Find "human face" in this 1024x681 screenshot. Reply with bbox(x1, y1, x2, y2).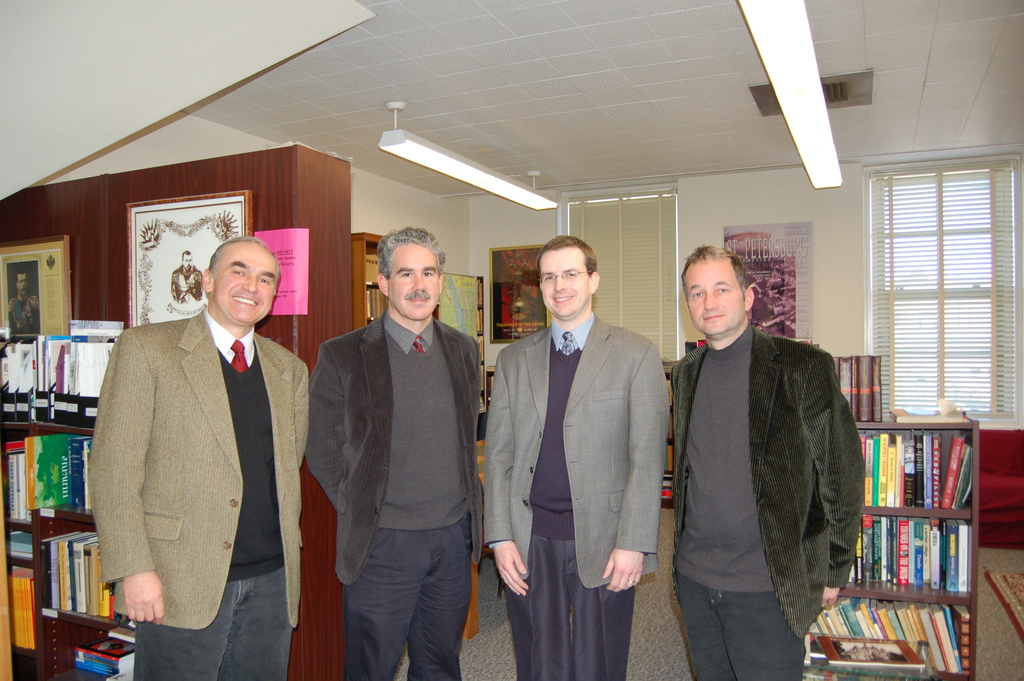
bbox(683, 258, 744, 336).
